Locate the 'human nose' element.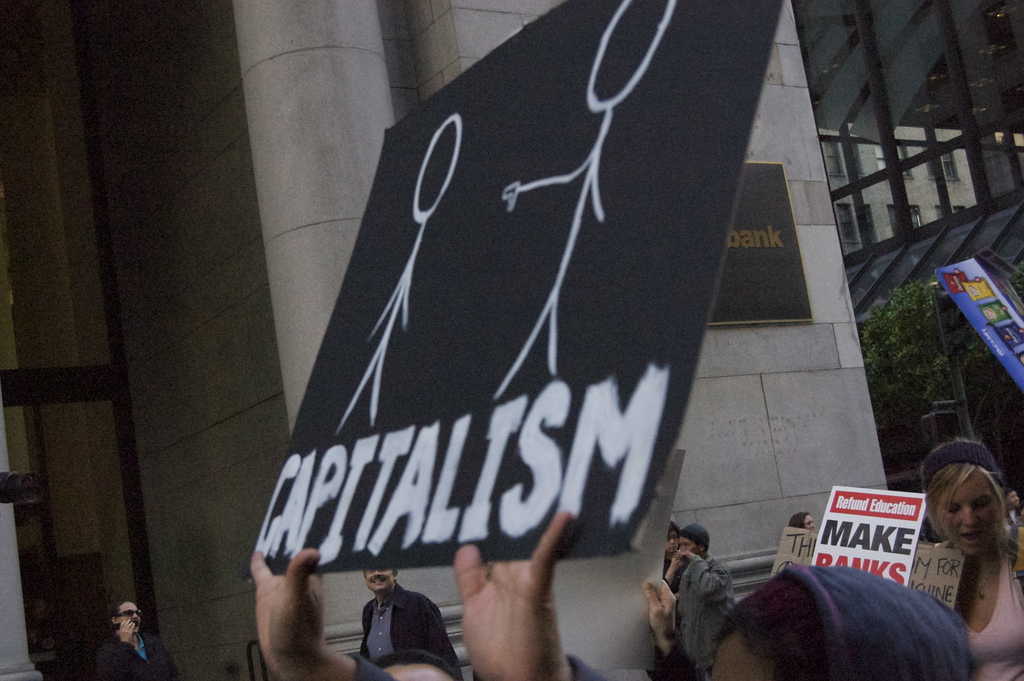
Element bbox: crop(681, 545, 687, 554).
